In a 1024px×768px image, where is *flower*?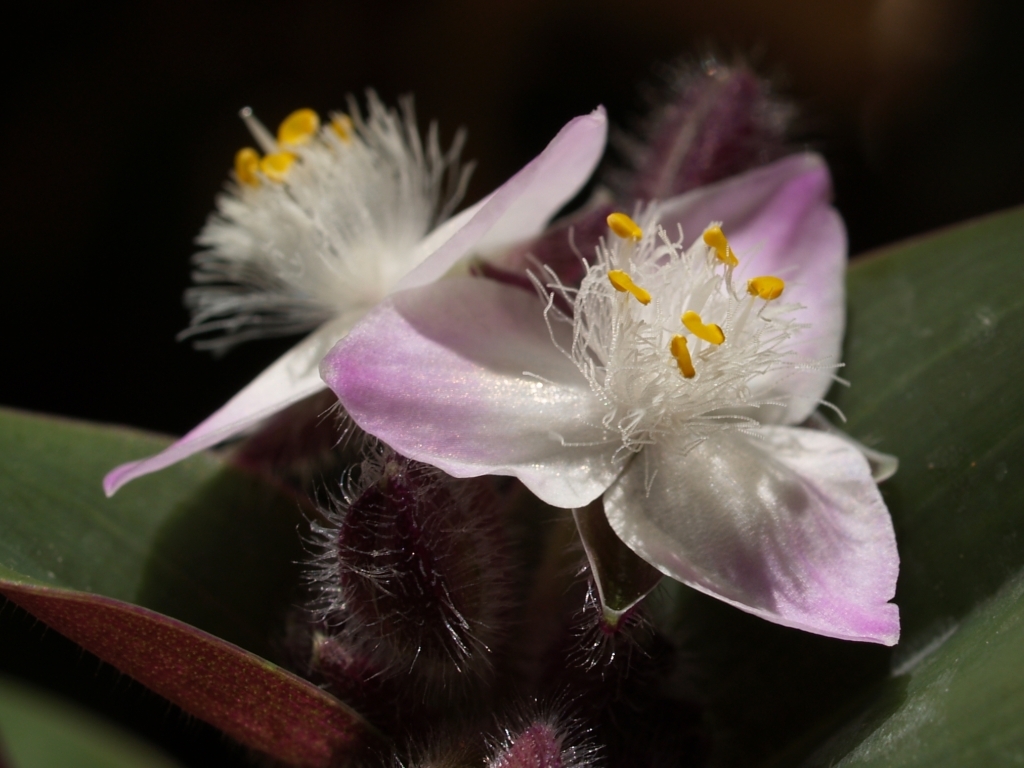
{"x1": 105, "y1": 97, "x2": 610, "y2": 505}.
